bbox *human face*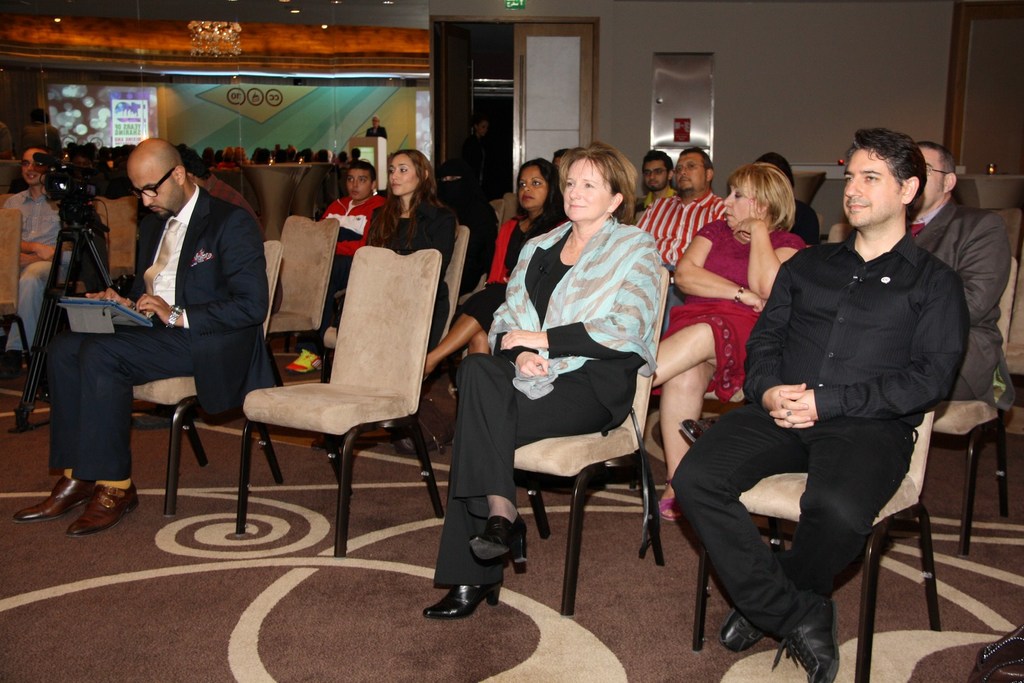
select_region(640, 160, 675, 195)
